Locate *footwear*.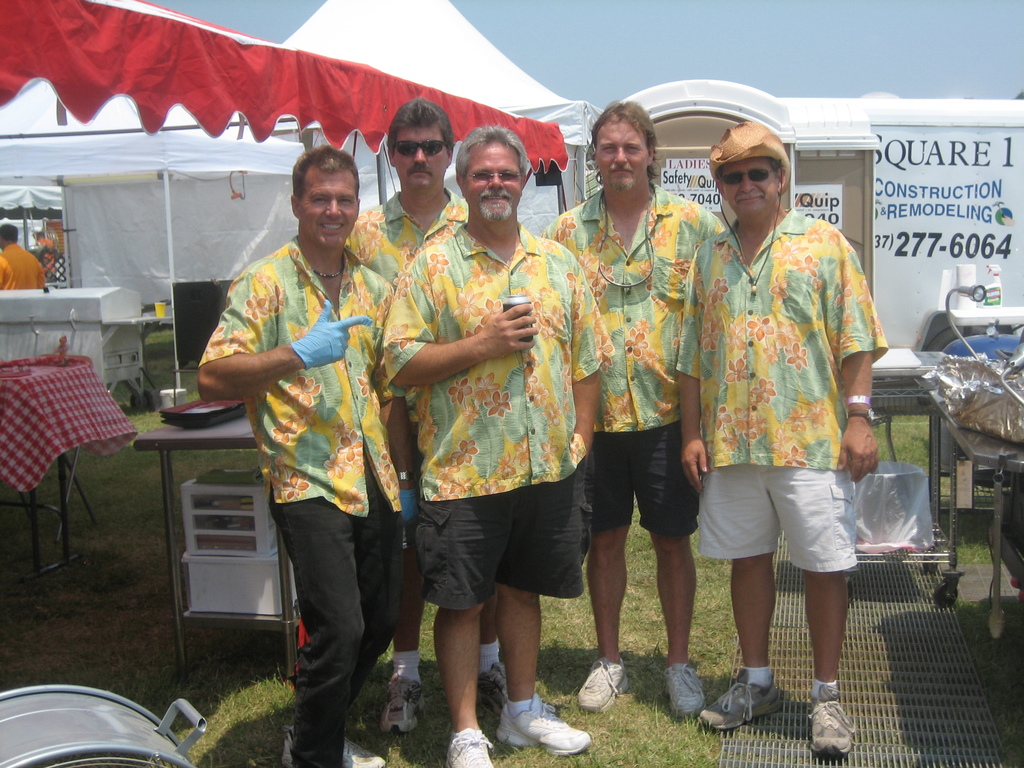
Bounding box: crop(662, 660, 705, 717).
